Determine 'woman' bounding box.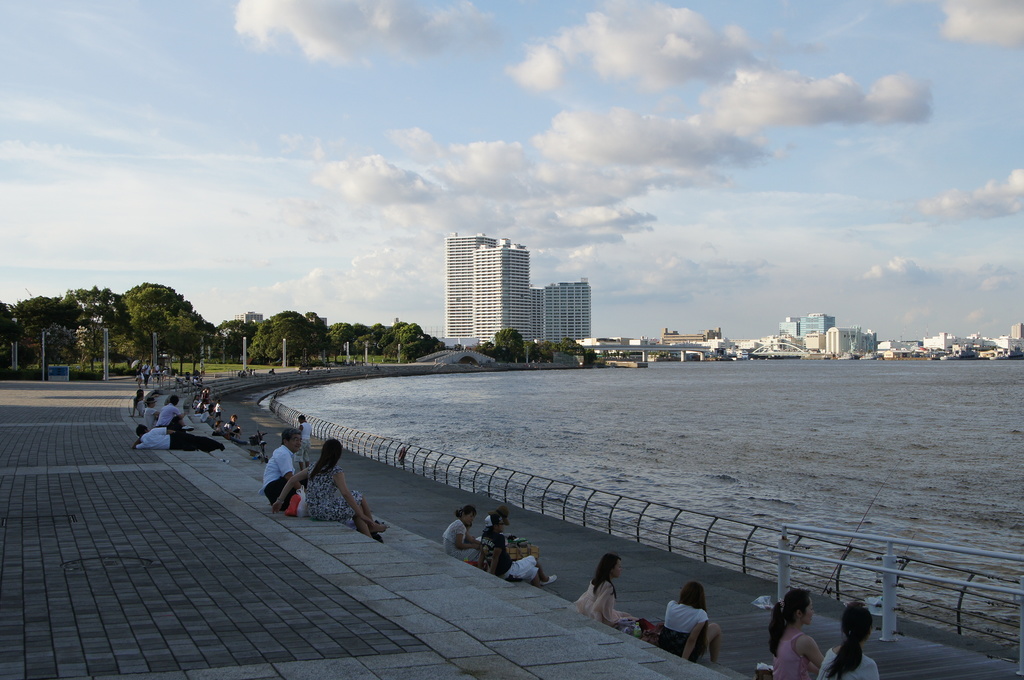
Determined: box(131, 391, 148, 416).
